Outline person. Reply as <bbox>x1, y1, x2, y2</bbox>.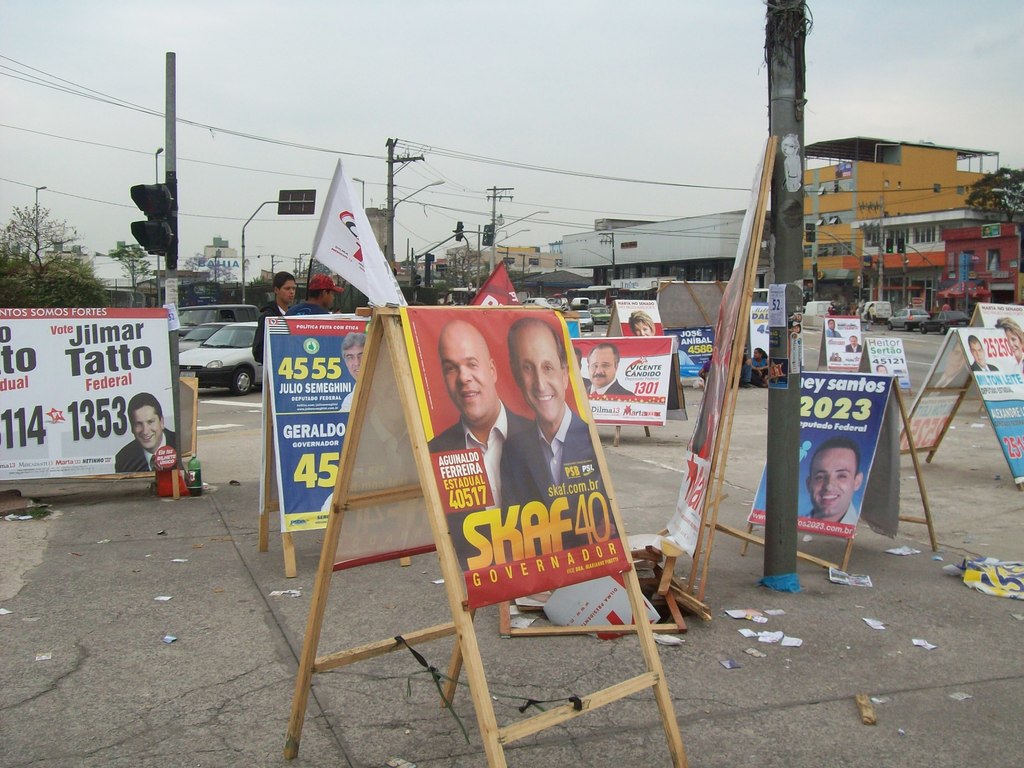
<bbox>627, 310, 659, 339</bbox>.
